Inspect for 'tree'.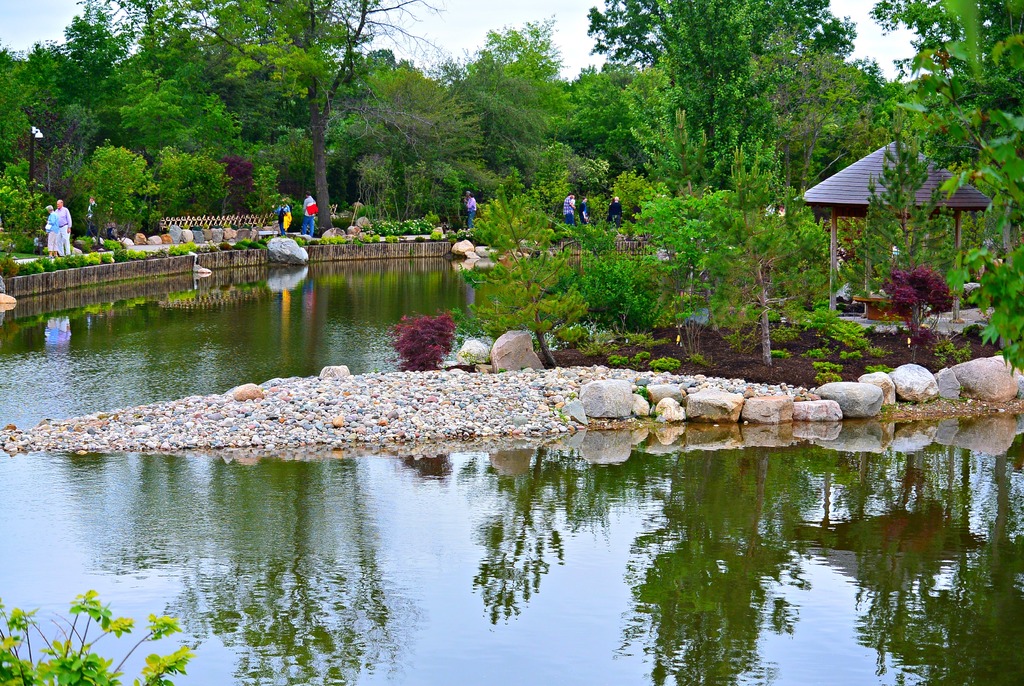
Inspection: pyautogui.locateOnScreen(349, 63, 484, 220).
